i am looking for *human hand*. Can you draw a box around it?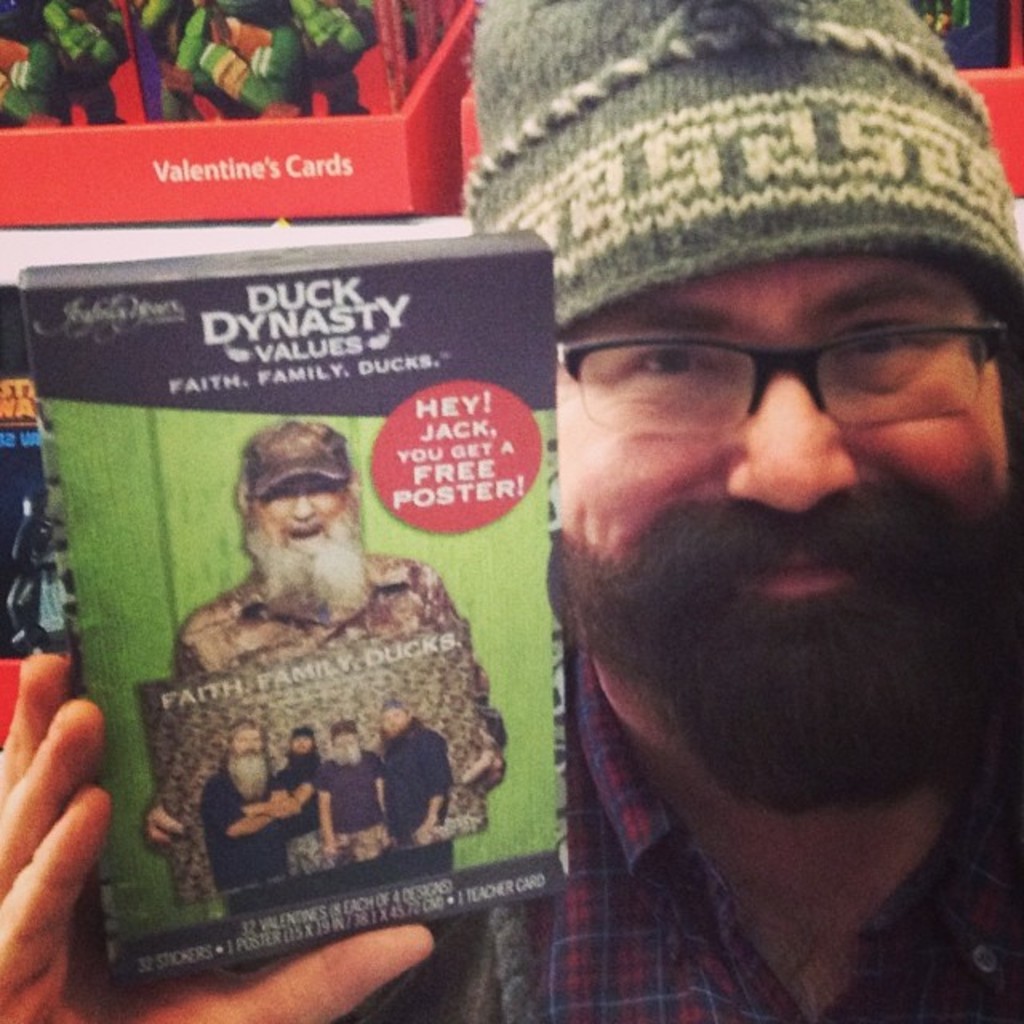
Sure, the bounding box is bbox(139, 800, 190, 853).
